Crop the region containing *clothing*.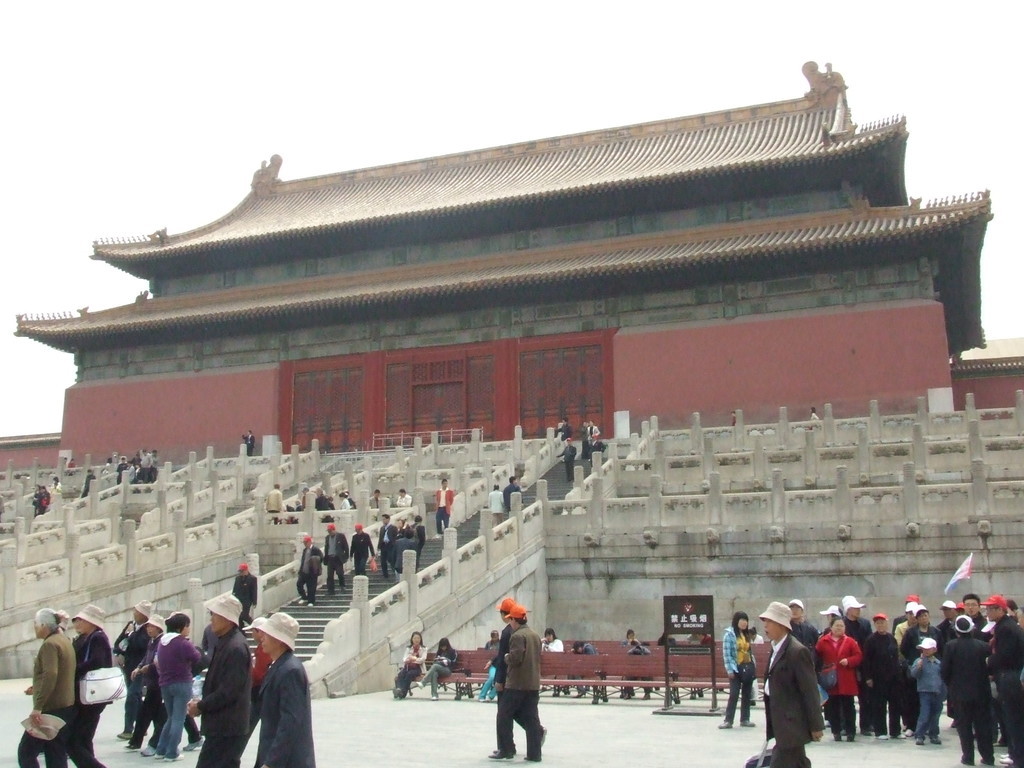
Crop region: Rect(545, 638, 563, 652).
